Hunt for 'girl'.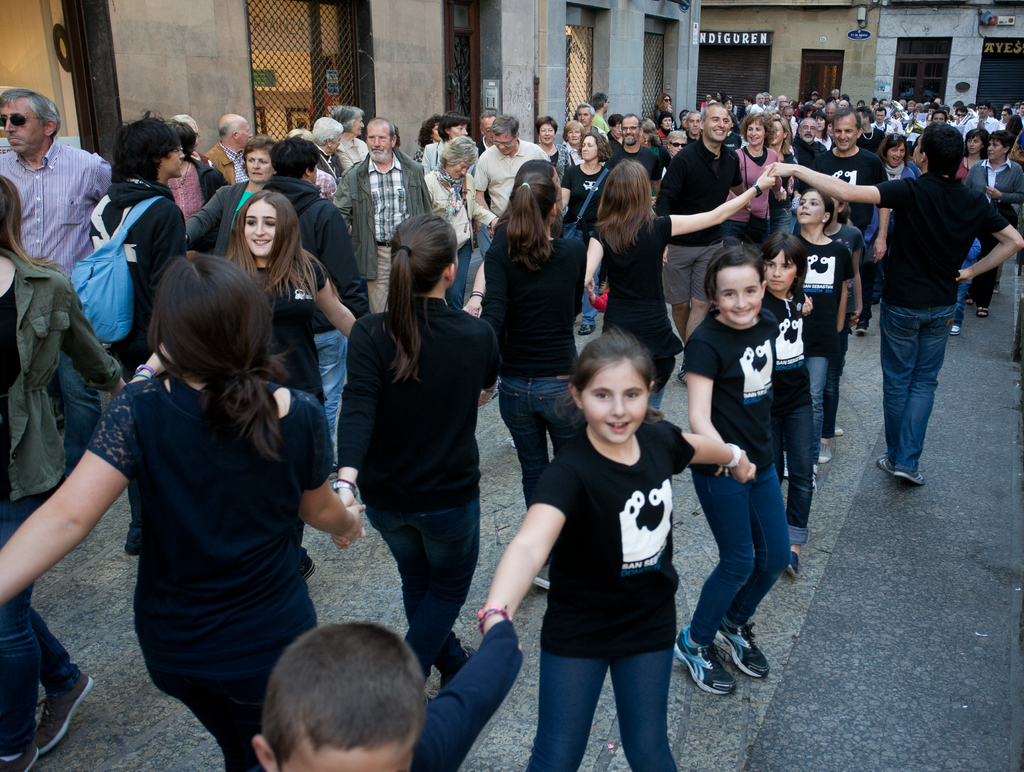
Hunted down at [left=877, top=127, right=917, bottom=191].
